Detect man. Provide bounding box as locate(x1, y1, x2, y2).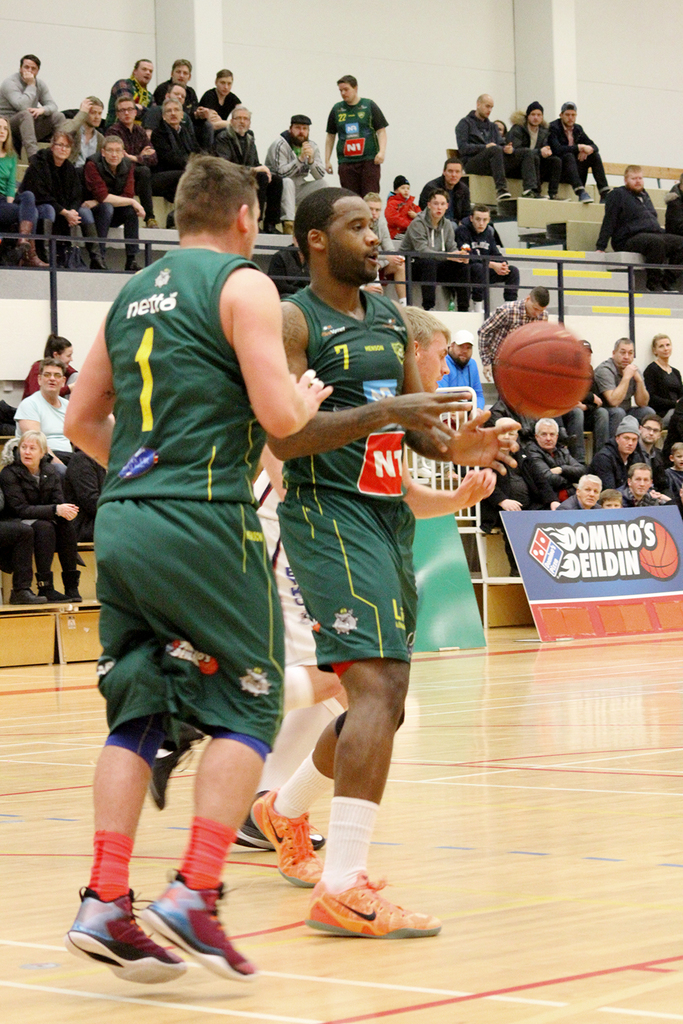
locate(208, 105, 281, 231).
